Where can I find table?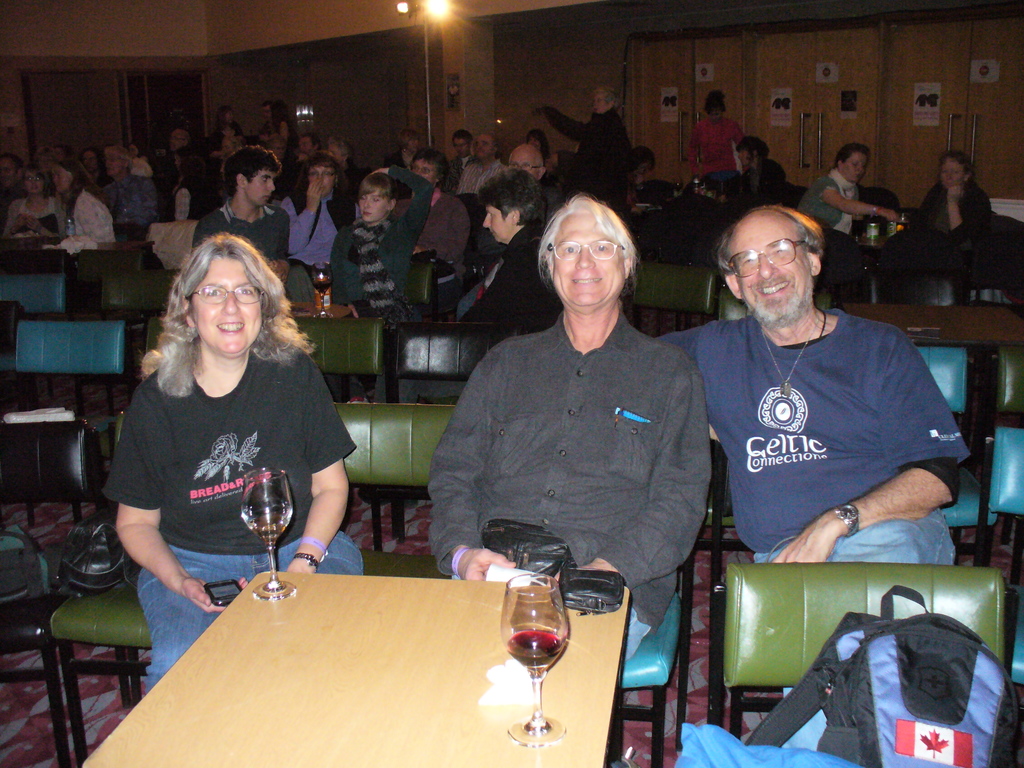
You can find it at (843, 300, 1023, 451).
